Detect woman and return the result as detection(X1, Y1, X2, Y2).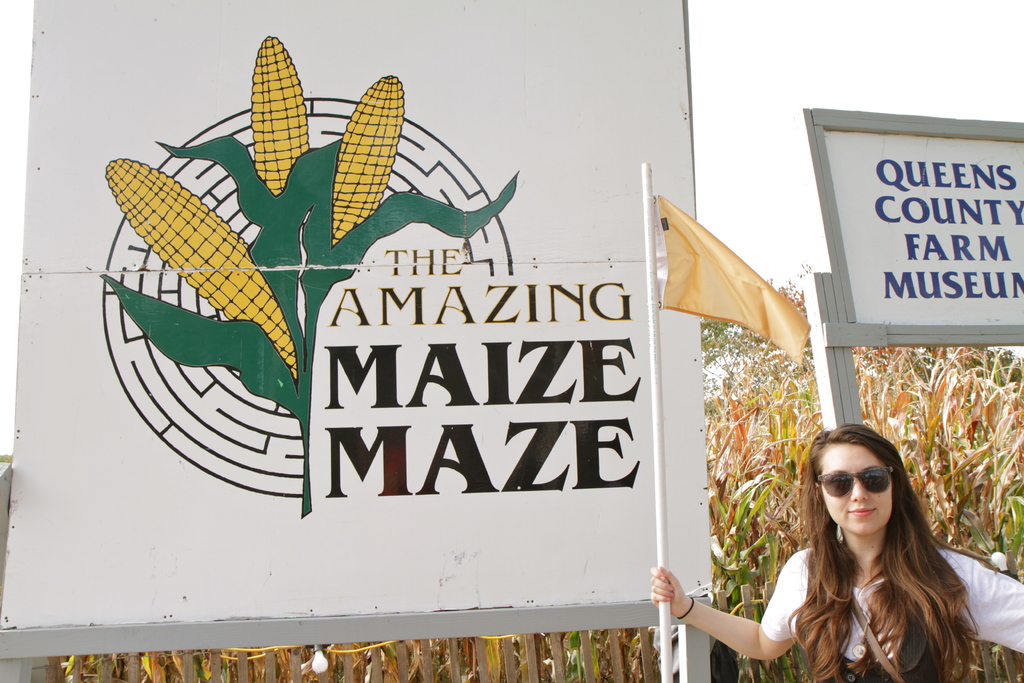
detection(722, 420, 990, 682).
